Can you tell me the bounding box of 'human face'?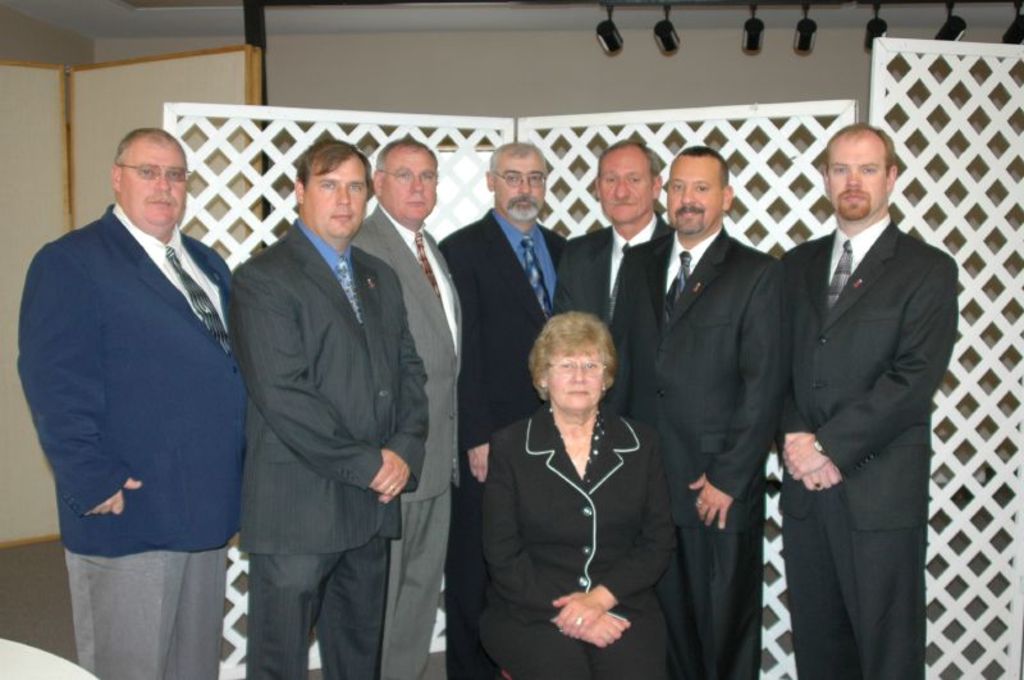
<box>118,146,189,225</box>.
